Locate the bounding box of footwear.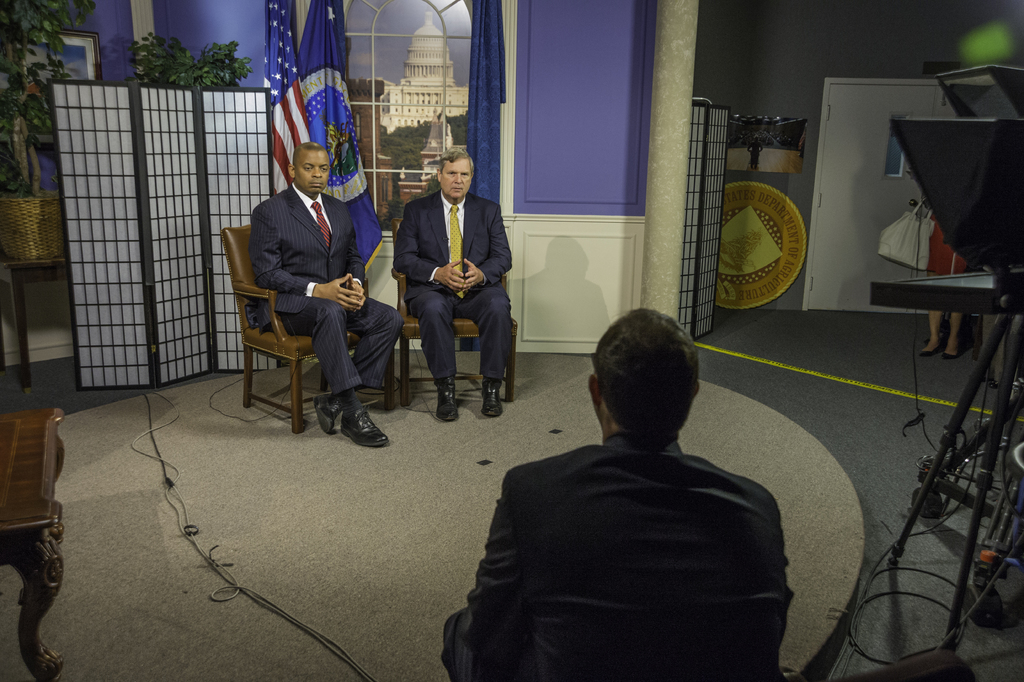
Bounding box: bbox=[312, 383, 353, 438].
